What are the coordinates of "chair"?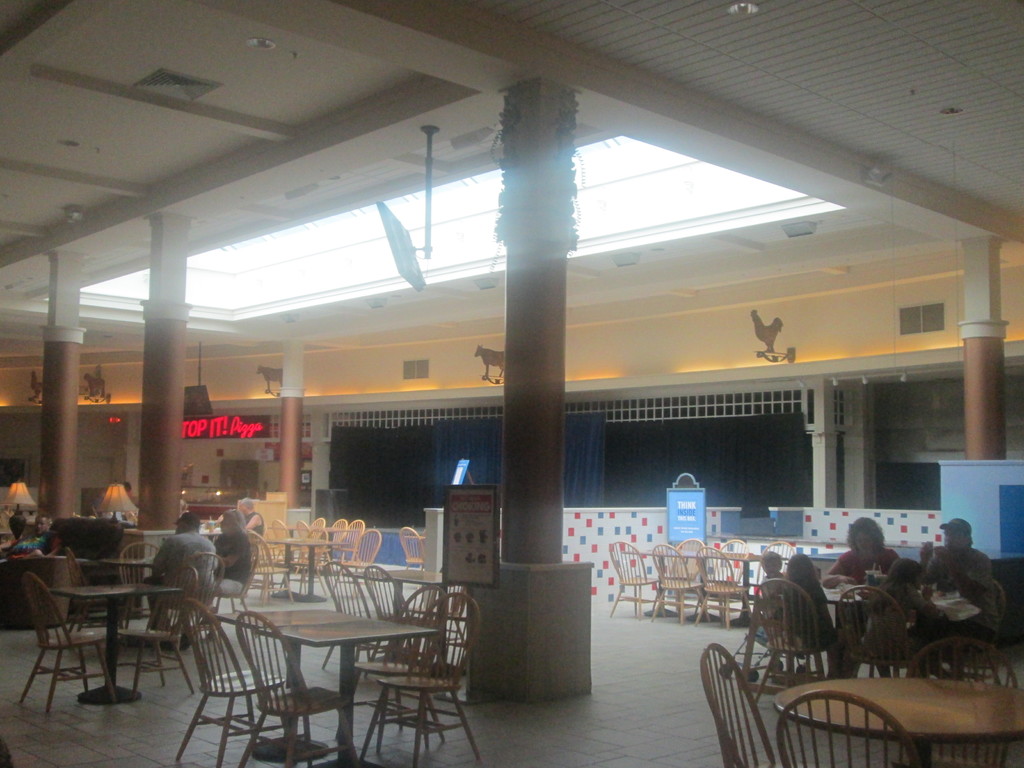
x1=172, y1=552, x2=223, y2=659.
